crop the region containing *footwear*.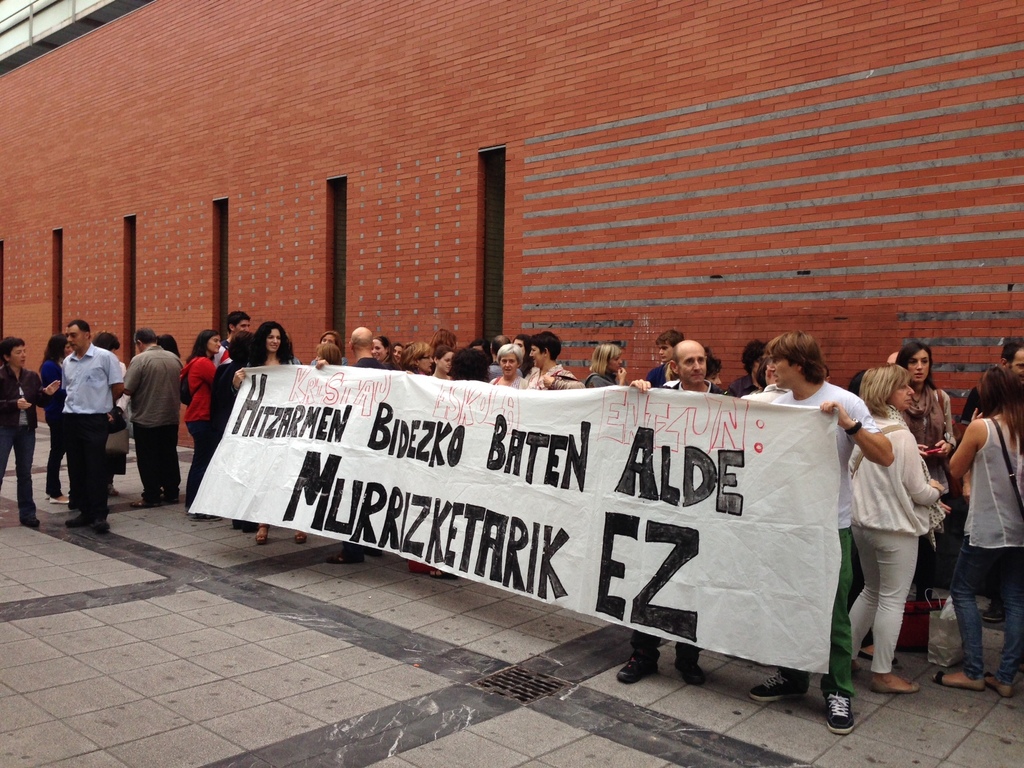
Crop region: l=669, t=652, r=708, b=692.
